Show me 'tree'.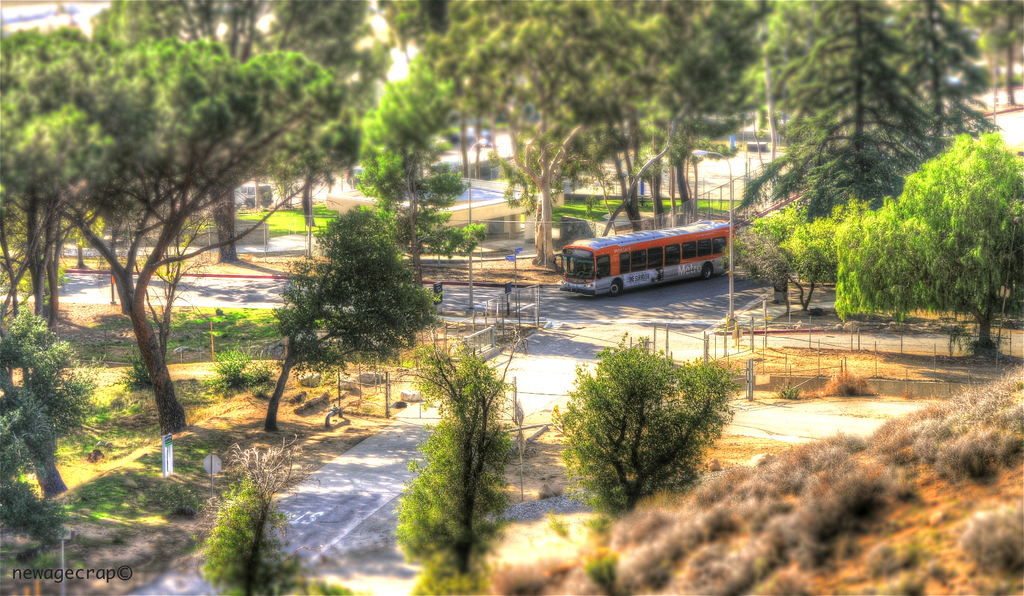
'tree' is here: box(190, 446, 355, 595).
